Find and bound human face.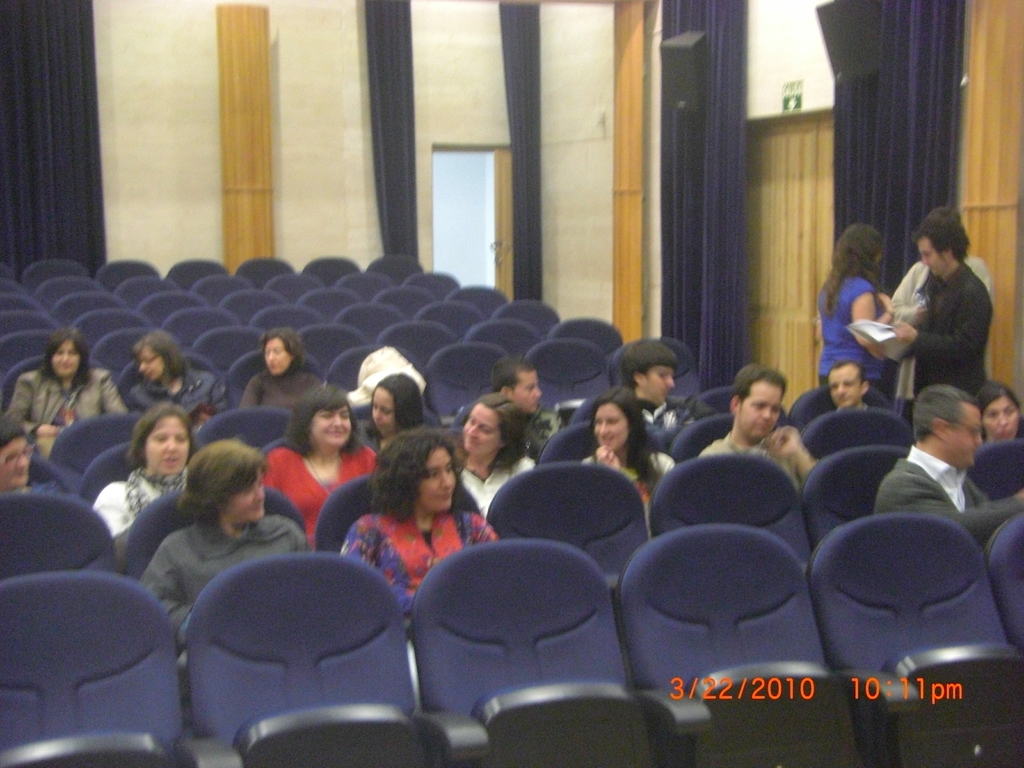
Bound: {"x1": 744, "y1": 381, "x2": 787, "y2": 438}.
